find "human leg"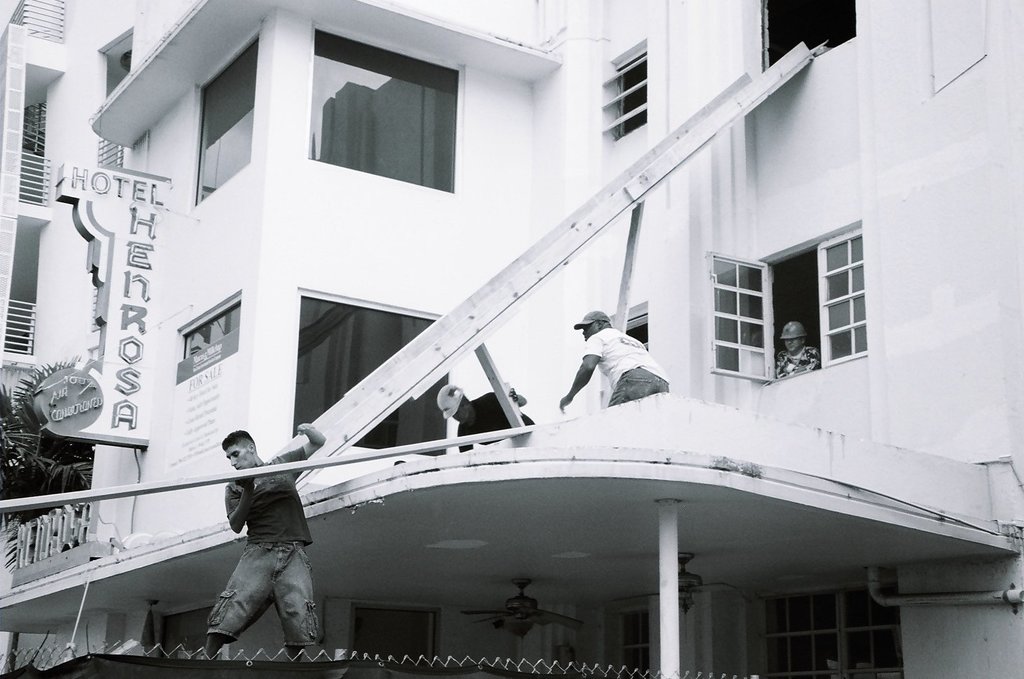
locate(611, 365, 649, 409)
